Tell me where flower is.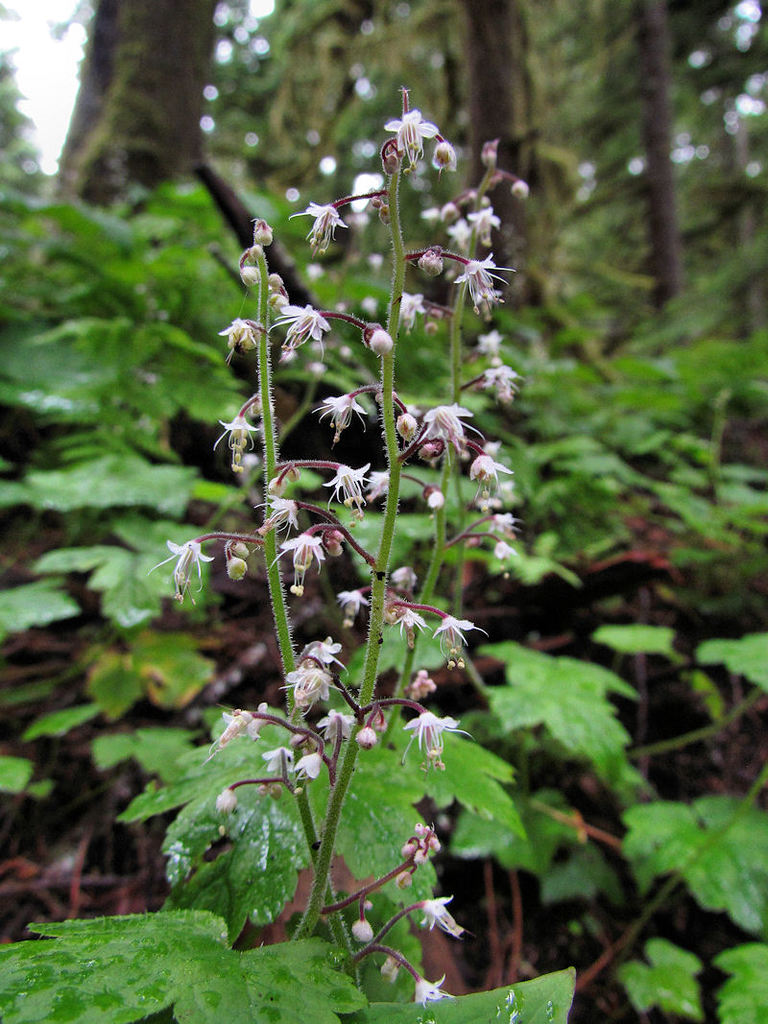
flower is at x1=281 y1=636 x2=356 y2=720.
